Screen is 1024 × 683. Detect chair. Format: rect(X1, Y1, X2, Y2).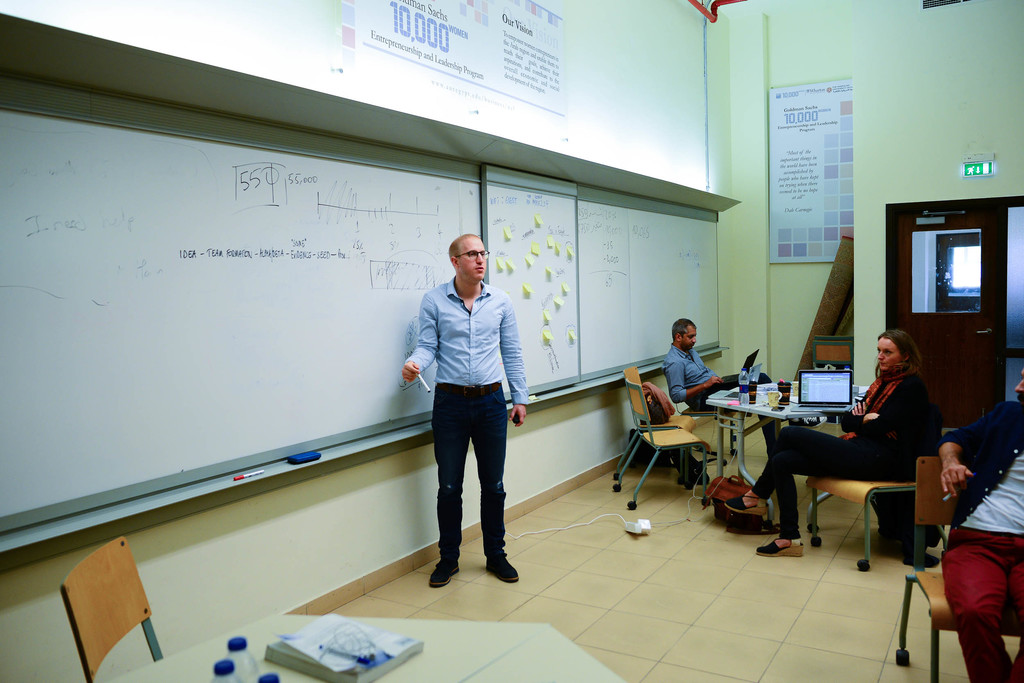
rect(614, 381, 712, 512).
